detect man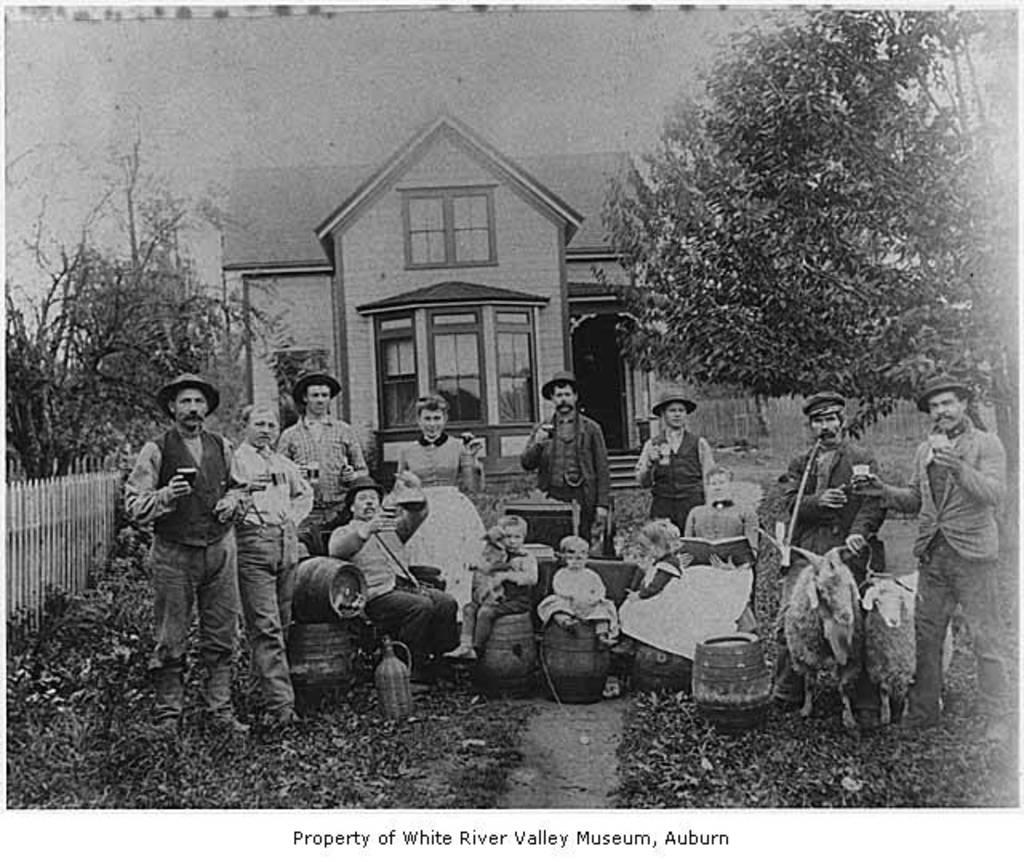
pyautogui.locateOnScreen(126, 369, 251, 736)
